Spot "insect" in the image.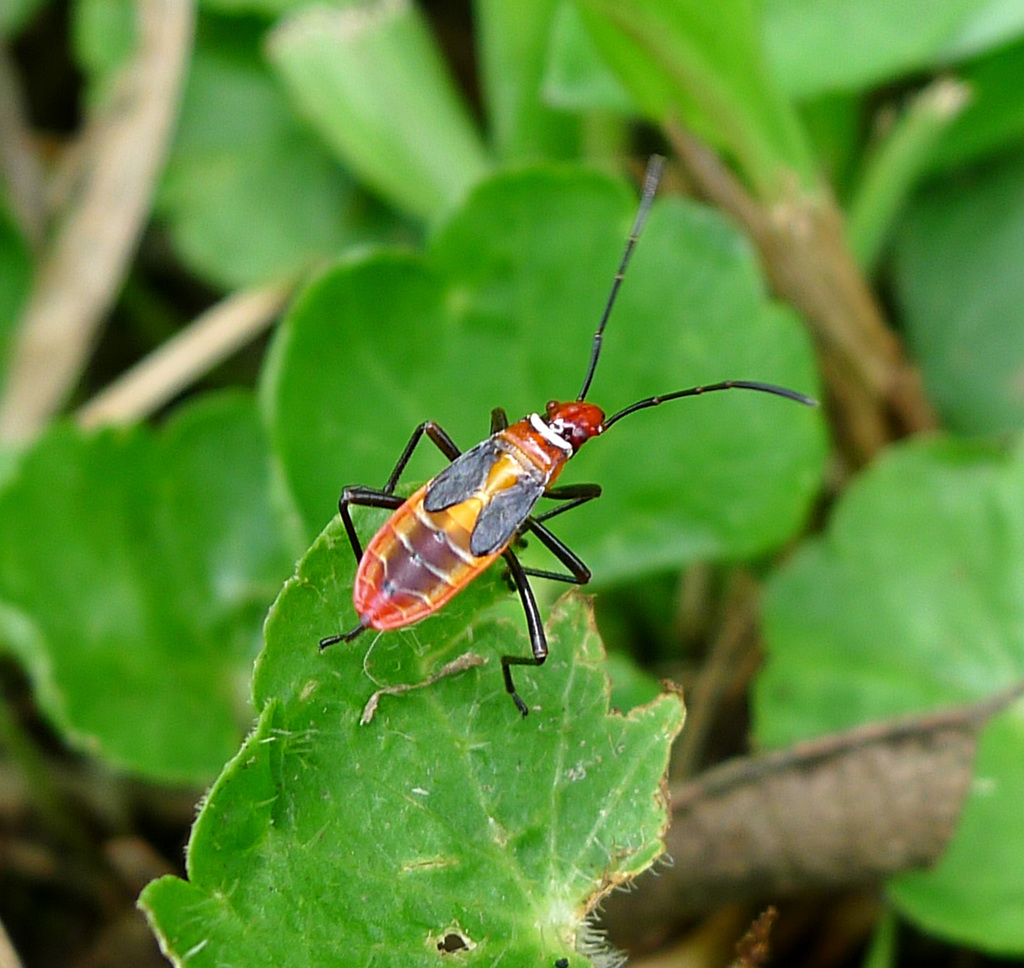
"insect" found at (319, 152, 809, 718).
